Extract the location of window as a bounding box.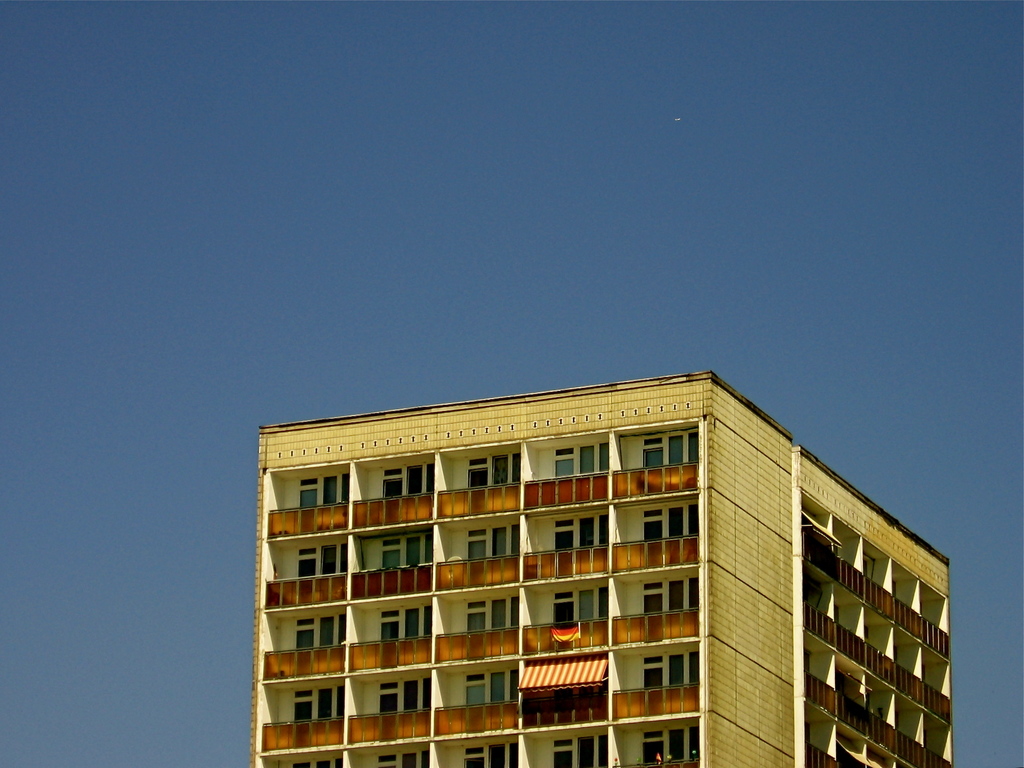
(506, 743, 521, 767).
